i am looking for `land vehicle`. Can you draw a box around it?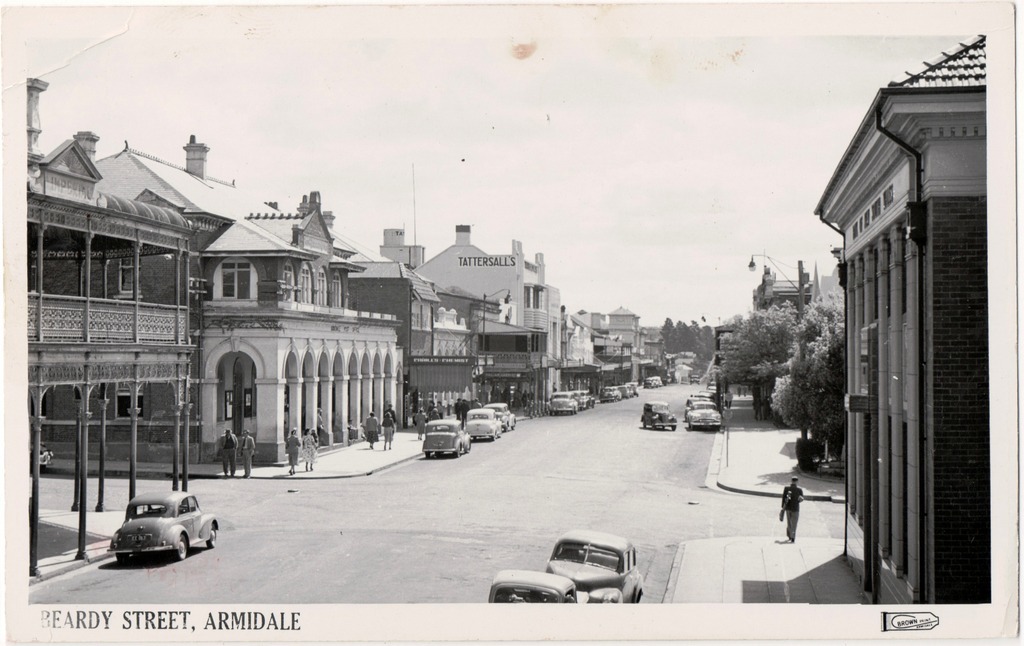
Sure, the bounding box is left=107, top=485, right=218, bottom=565.
